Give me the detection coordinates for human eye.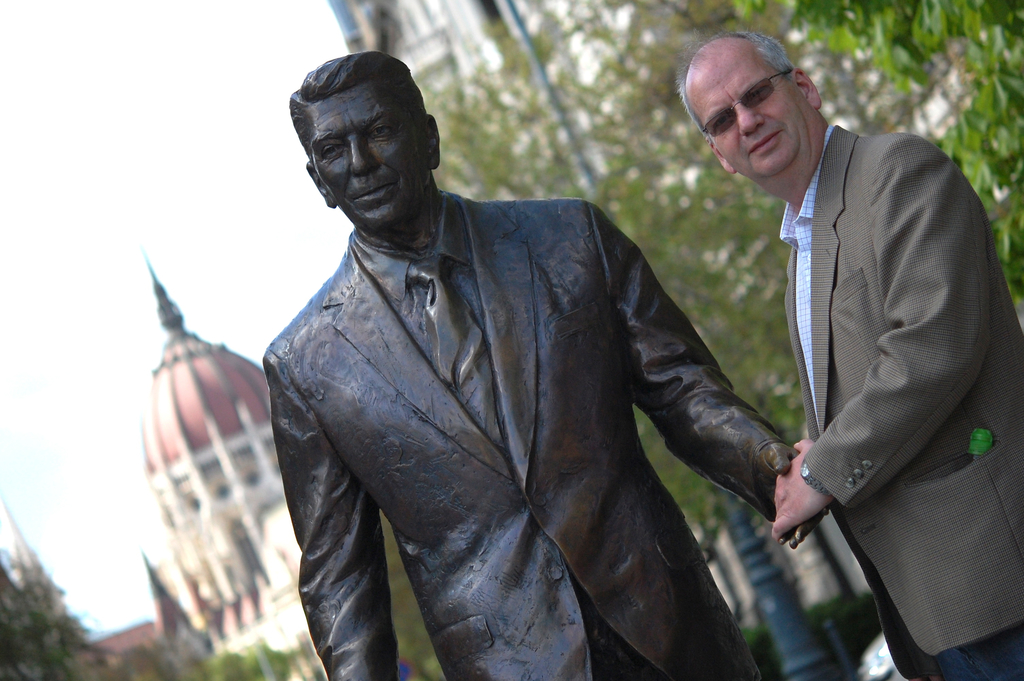
{"left": 363, "top": 122, "right": 395, "bottom": 145}.
